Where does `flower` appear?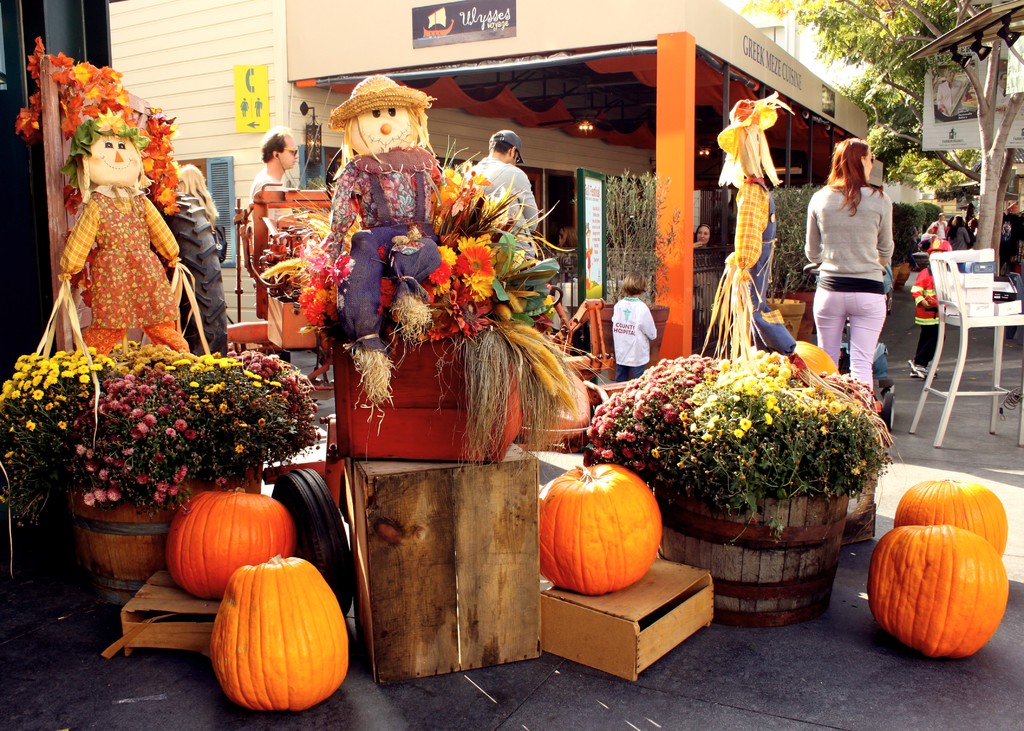
Appears at select_region(583, 351, 886, 463).
